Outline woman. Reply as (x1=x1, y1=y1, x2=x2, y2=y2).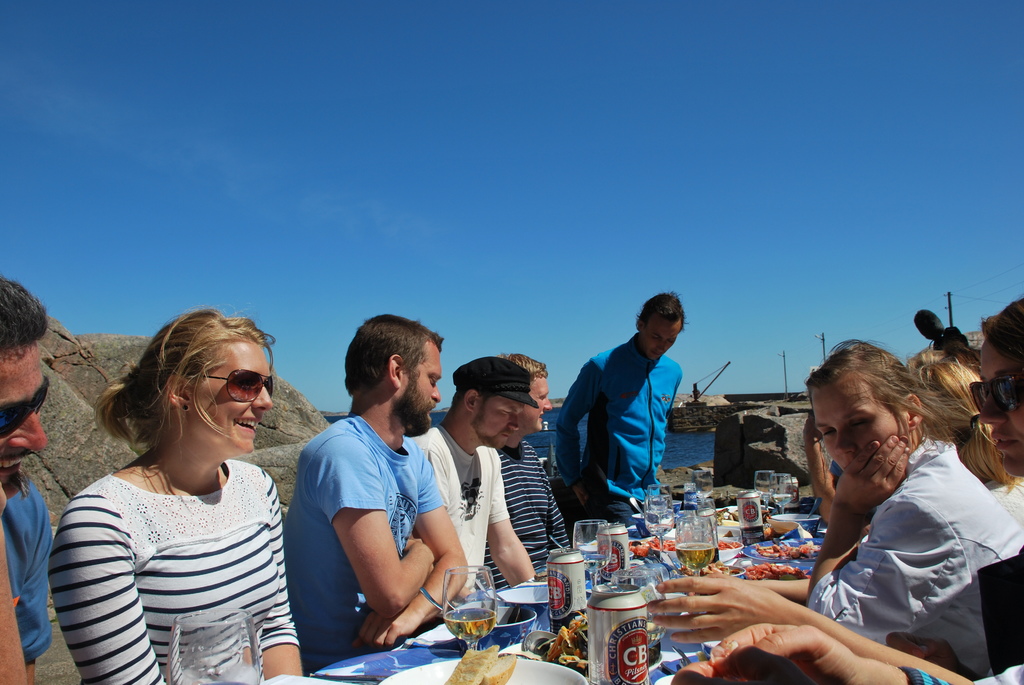
(x1=38, y1=283, x2=310, y2=684).
